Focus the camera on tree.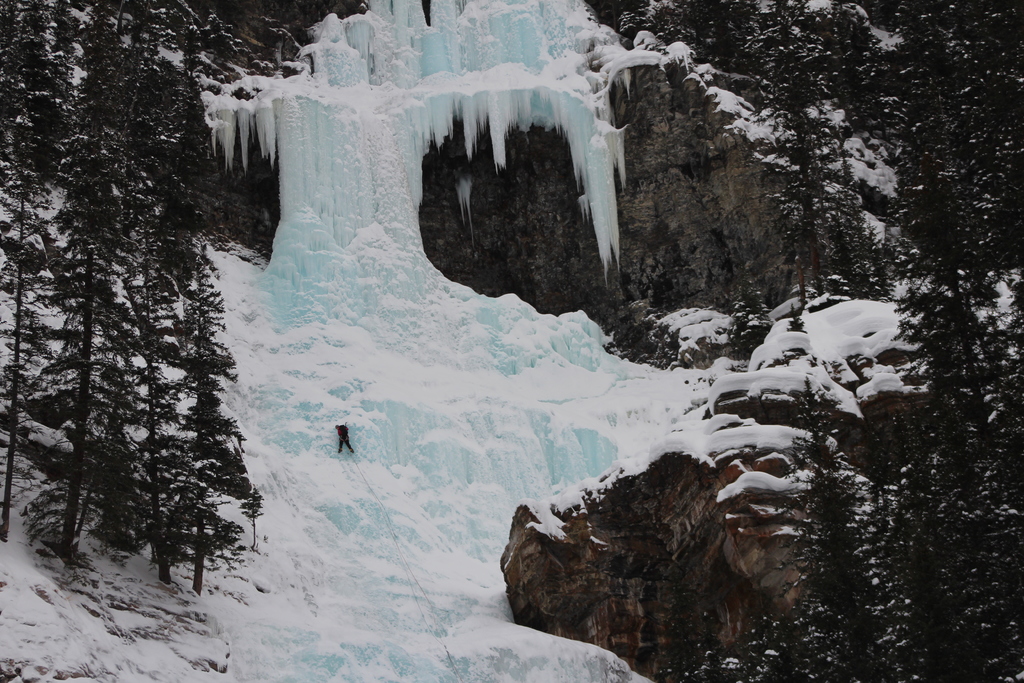
Focus region: detection(783, 54, 1010, 608).
